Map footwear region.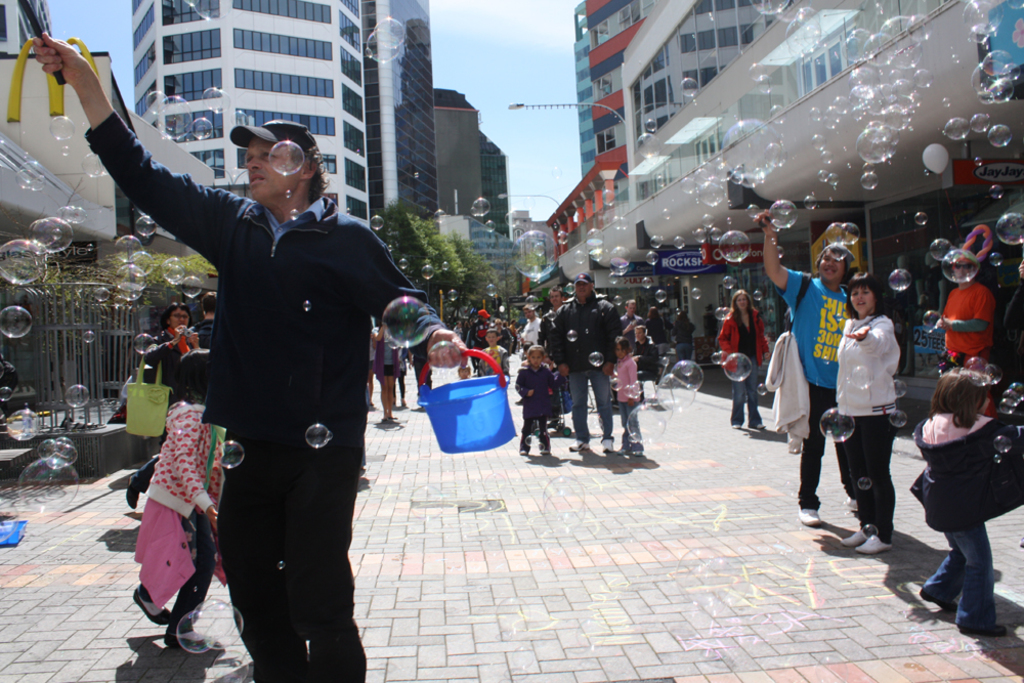
Mapped to region(569, 438, 590, 451).
